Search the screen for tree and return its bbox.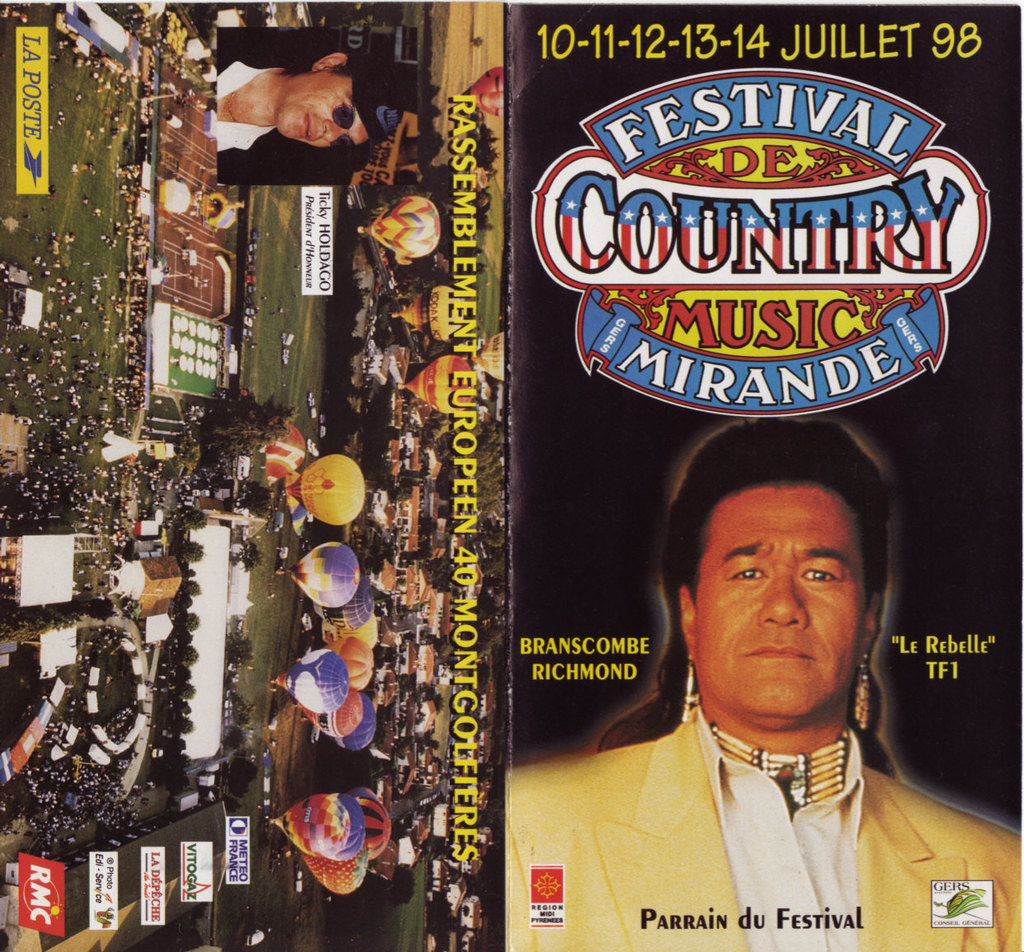
Found: (x1=199, y1=385, x2=305, y2=460).
